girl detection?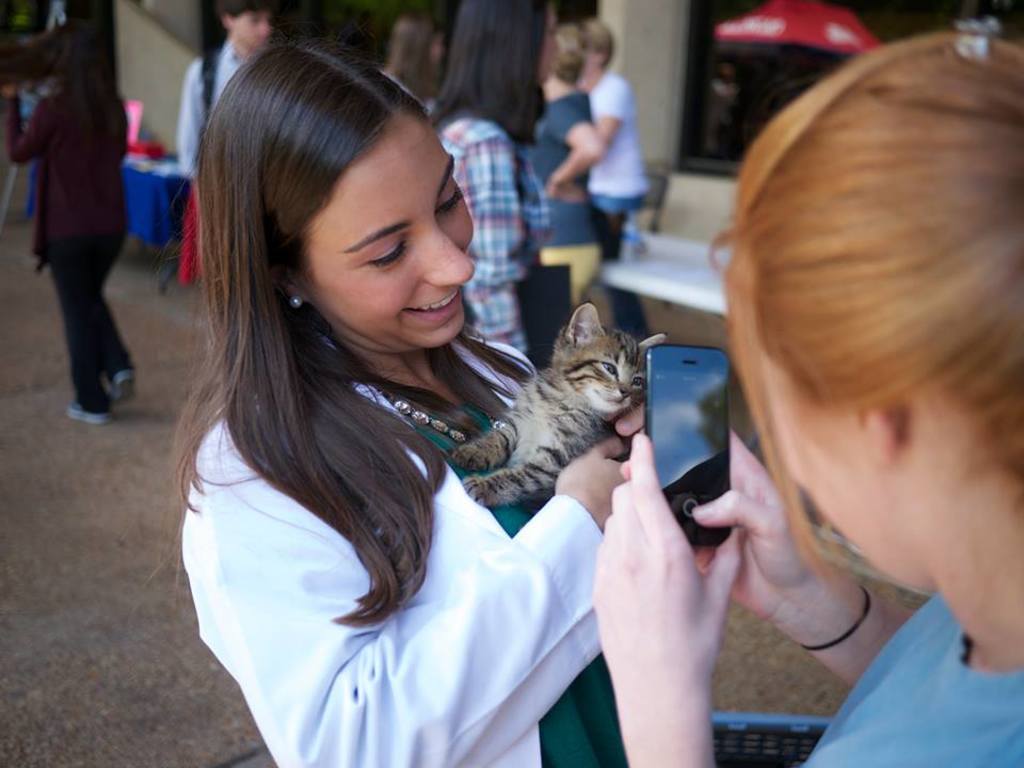
x1=418 y1=0 x2=557 y2=362
